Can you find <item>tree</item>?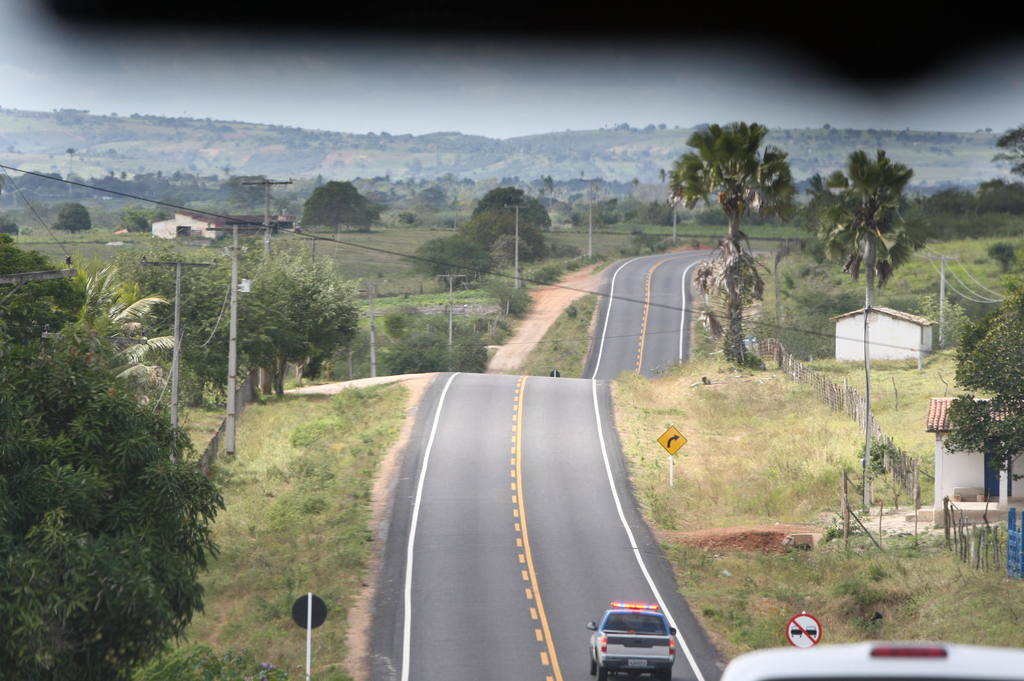
Yes, bounding box: (x1=989, y1=130, x2=1023, y2=179).
